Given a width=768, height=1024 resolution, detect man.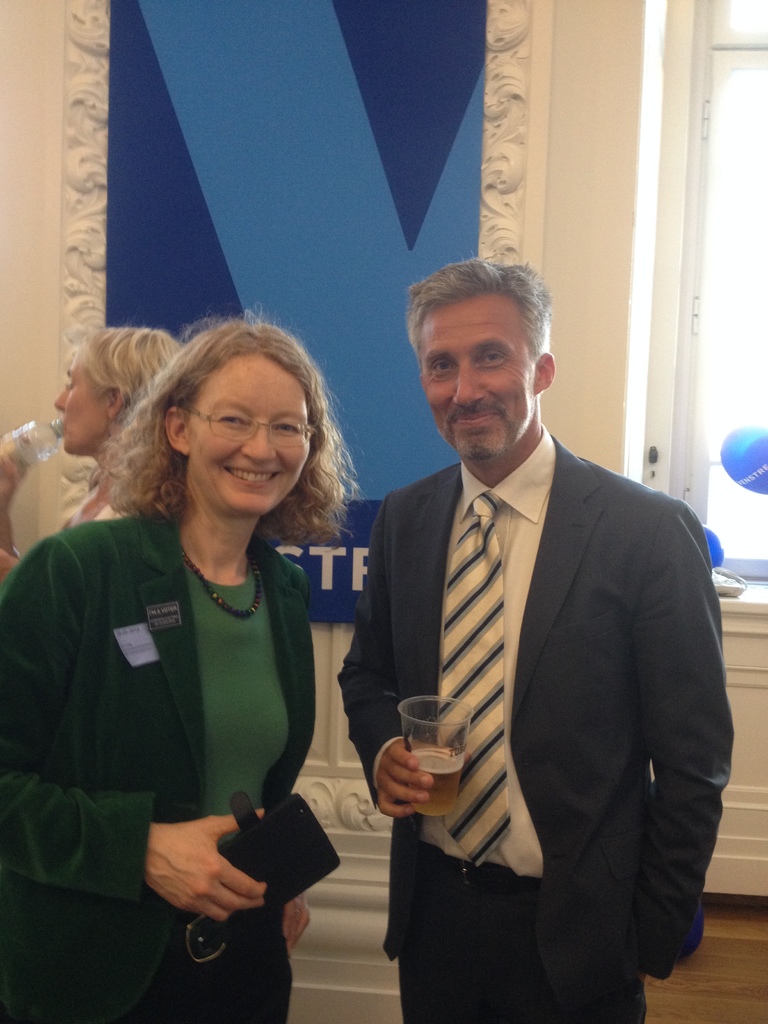
bbox=(318, 251, 732, 1023).
